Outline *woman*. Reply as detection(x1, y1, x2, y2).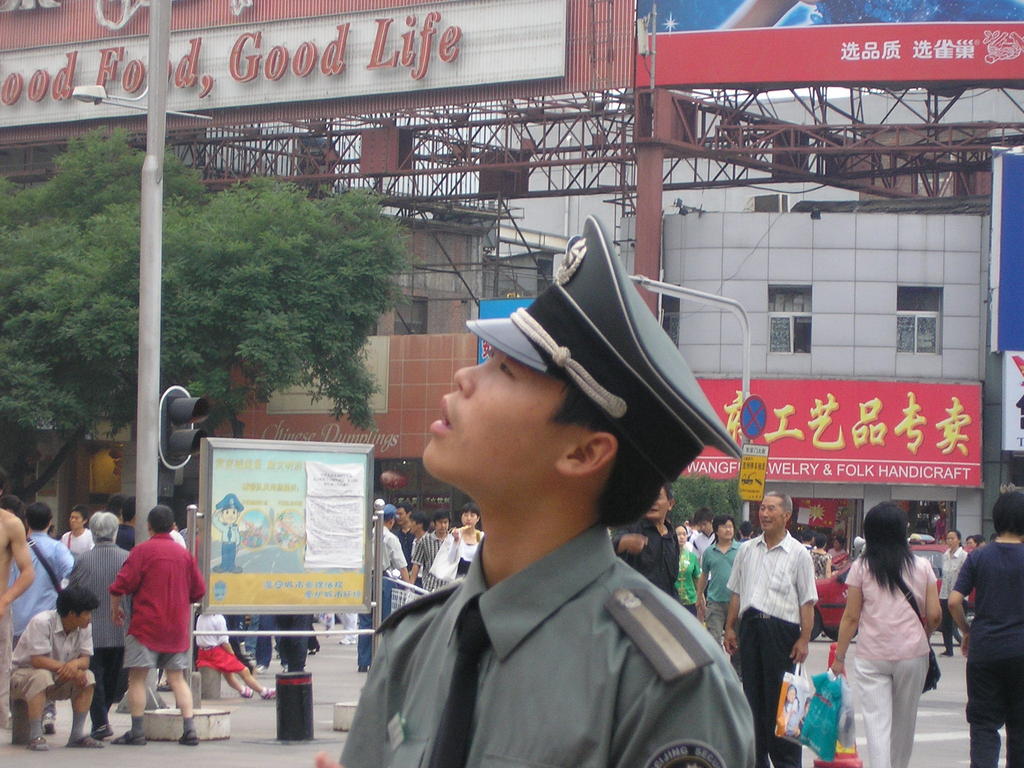
detection(671, 524, 708, 621).
